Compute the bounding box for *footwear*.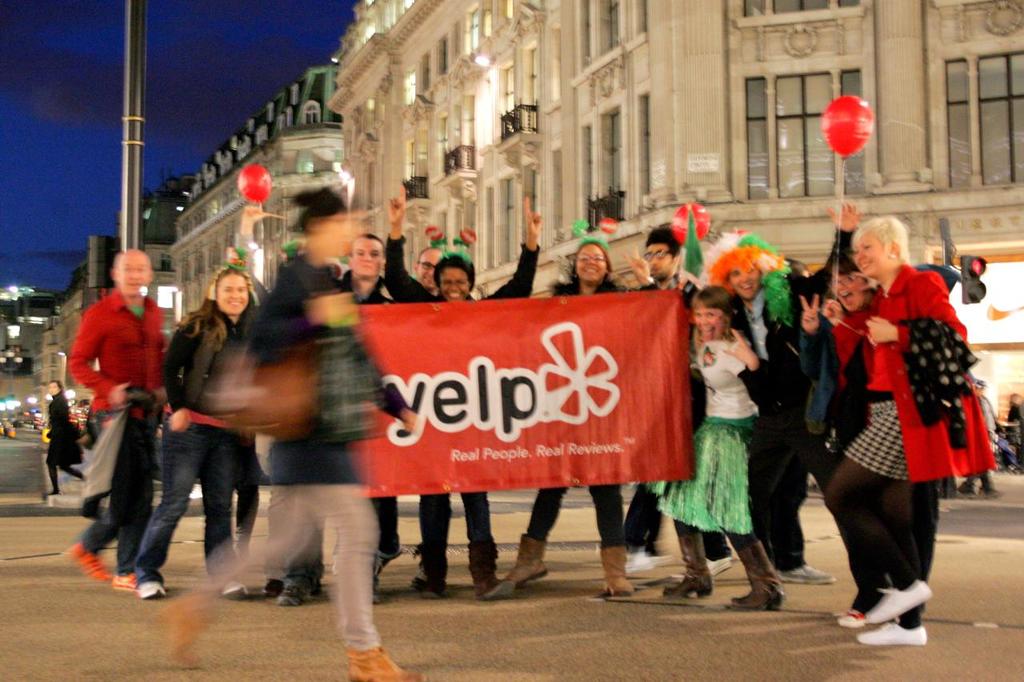
crop(598, 542, 638, 599).
